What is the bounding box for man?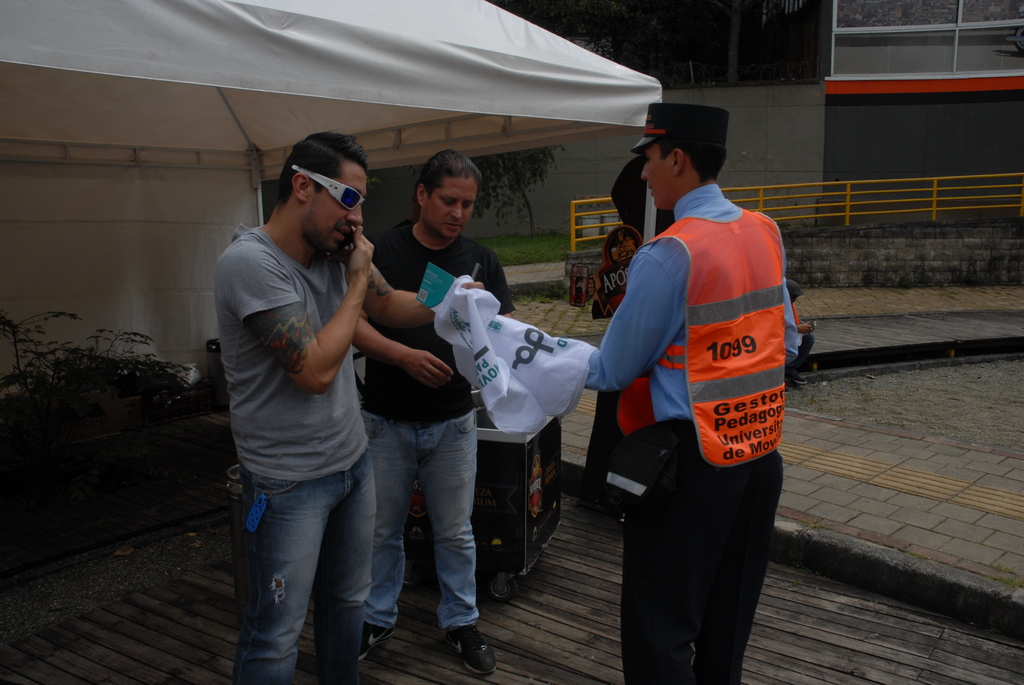
bbox(346, 148, 511, 679).
